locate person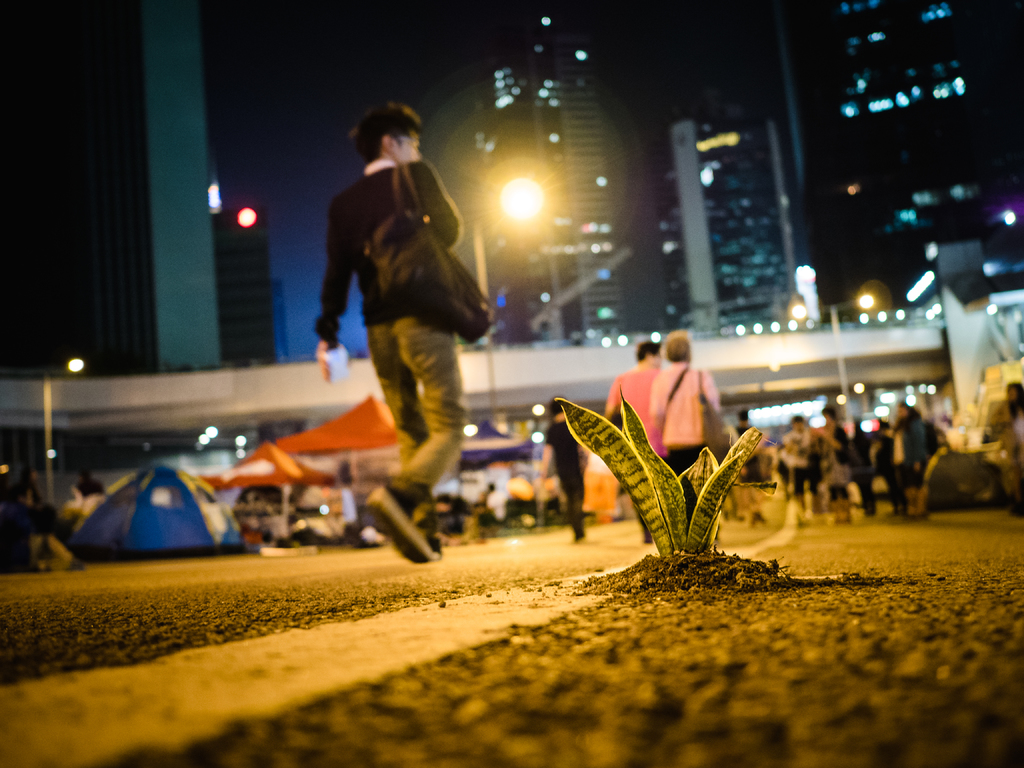
[996,377,1023,517]
